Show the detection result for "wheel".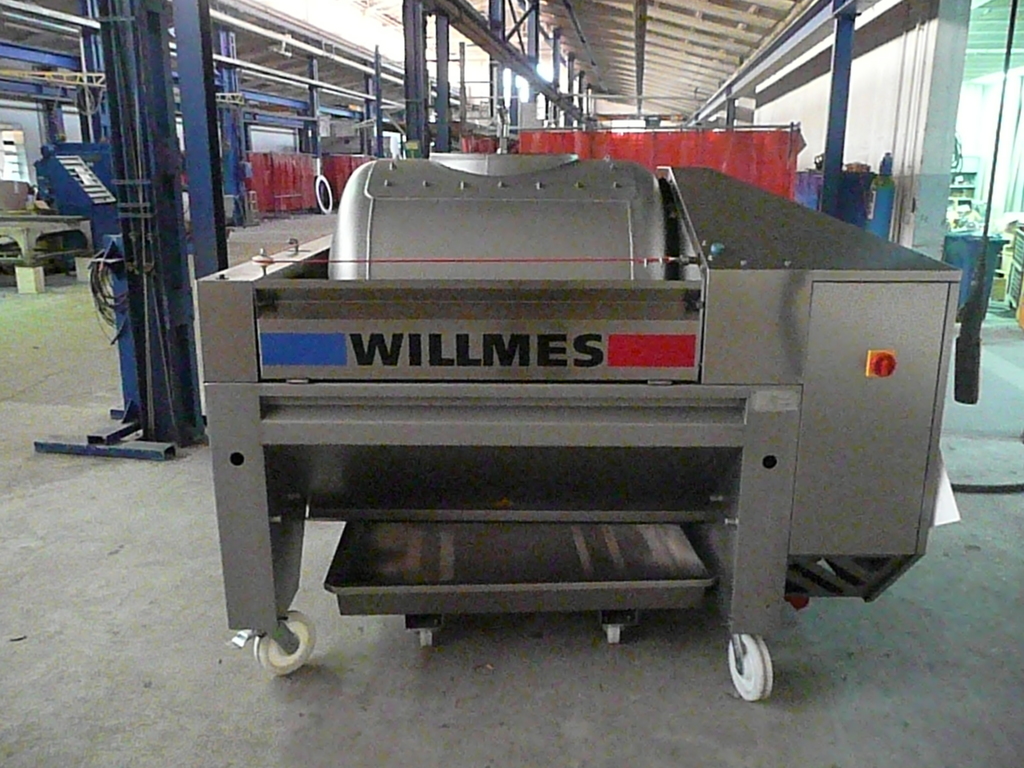
(x1=609, y1=623, x2=619, y2=643).
